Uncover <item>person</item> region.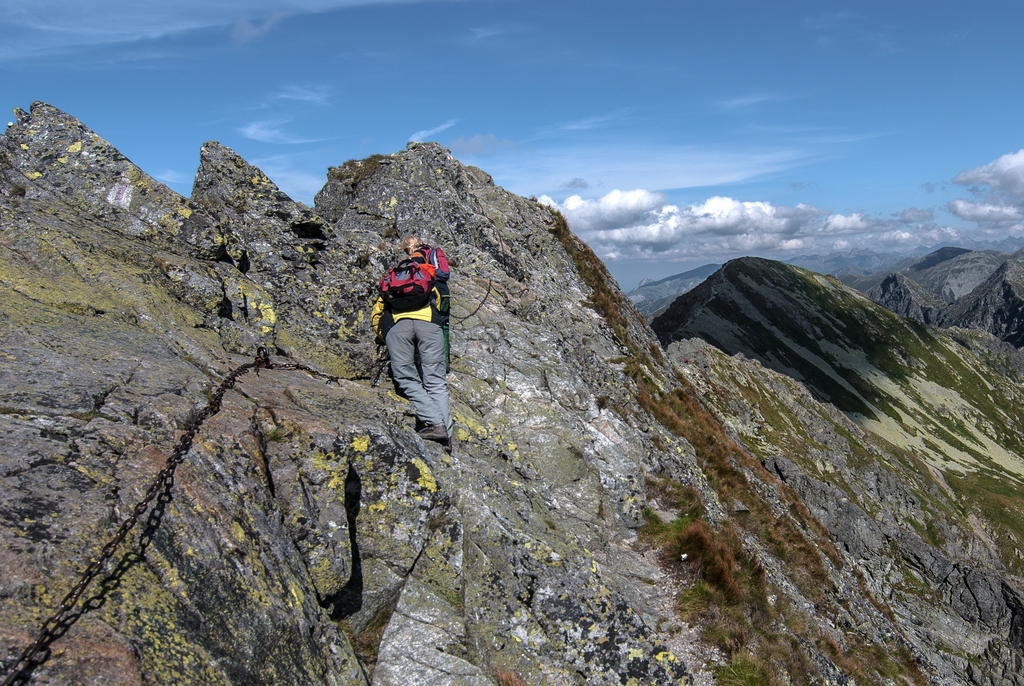
Uncovered: (left=367, top=218, right=454, bottom=455).
